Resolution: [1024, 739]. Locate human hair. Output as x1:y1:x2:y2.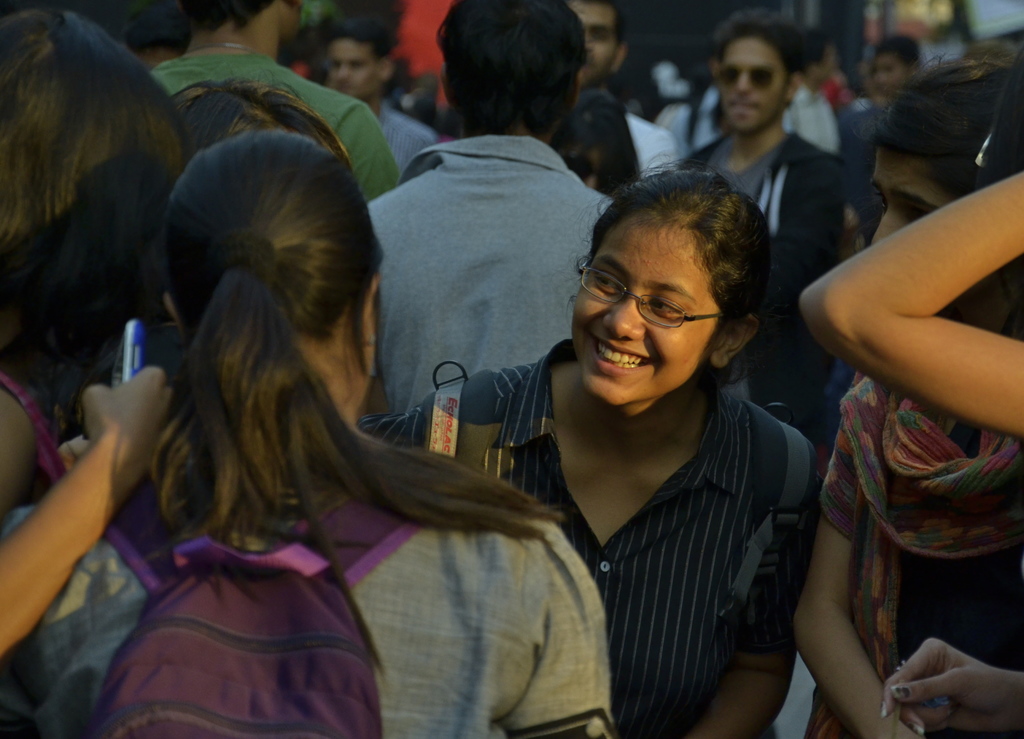
165:75:351:186.
